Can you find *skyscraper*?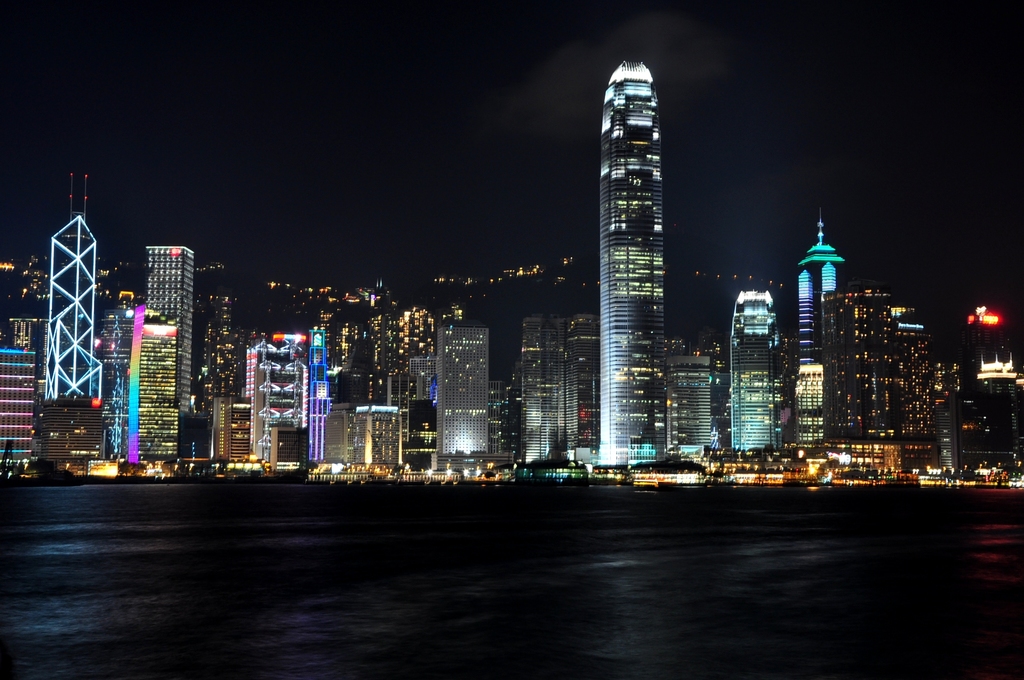
Yes, bounding box: left=586, top=40, right=701, bottom=419.
